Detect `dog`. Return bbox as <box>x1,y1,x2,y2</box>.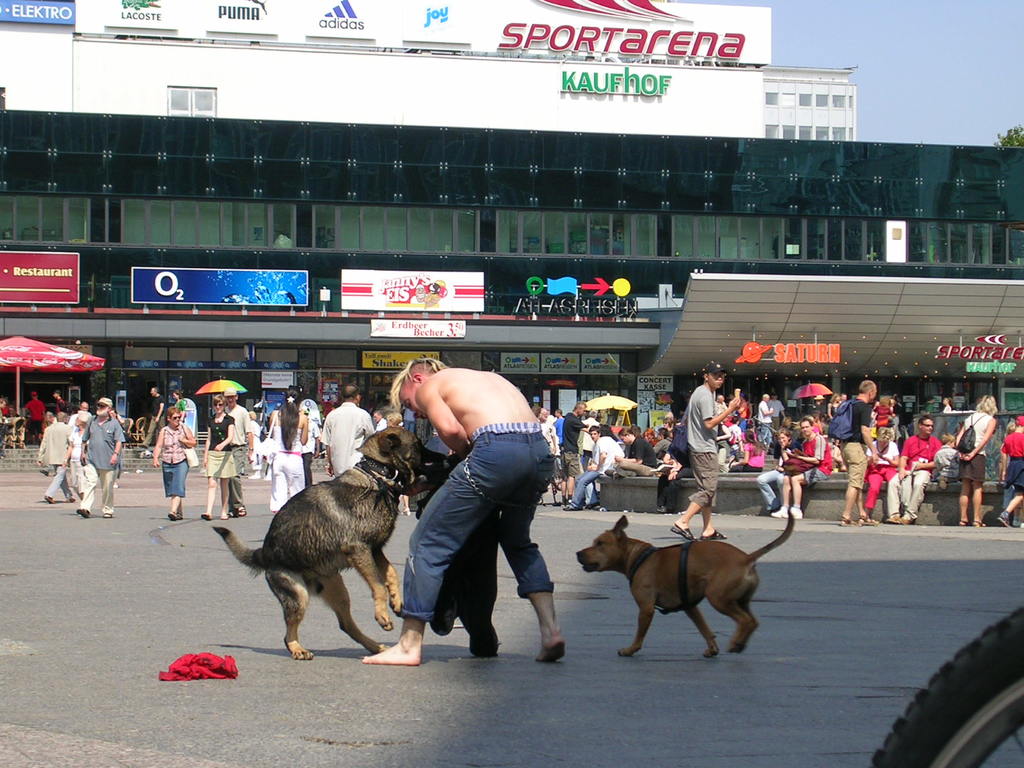
<box>209,424,448,661</box>.
